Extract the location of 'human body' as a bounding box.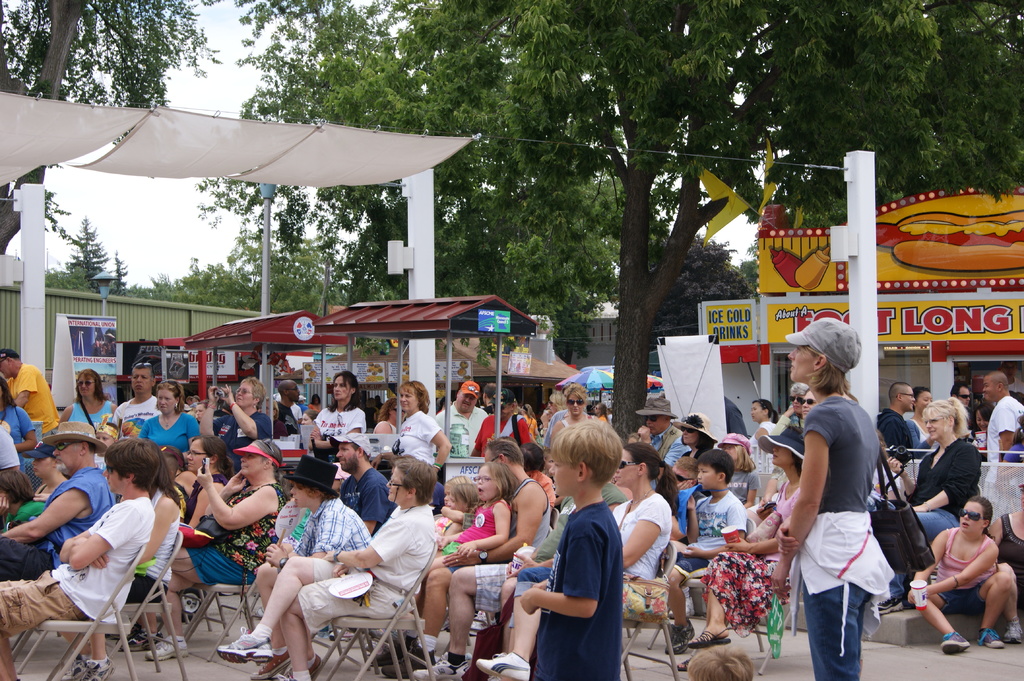
l=876, t=394, r=978, b=620.
